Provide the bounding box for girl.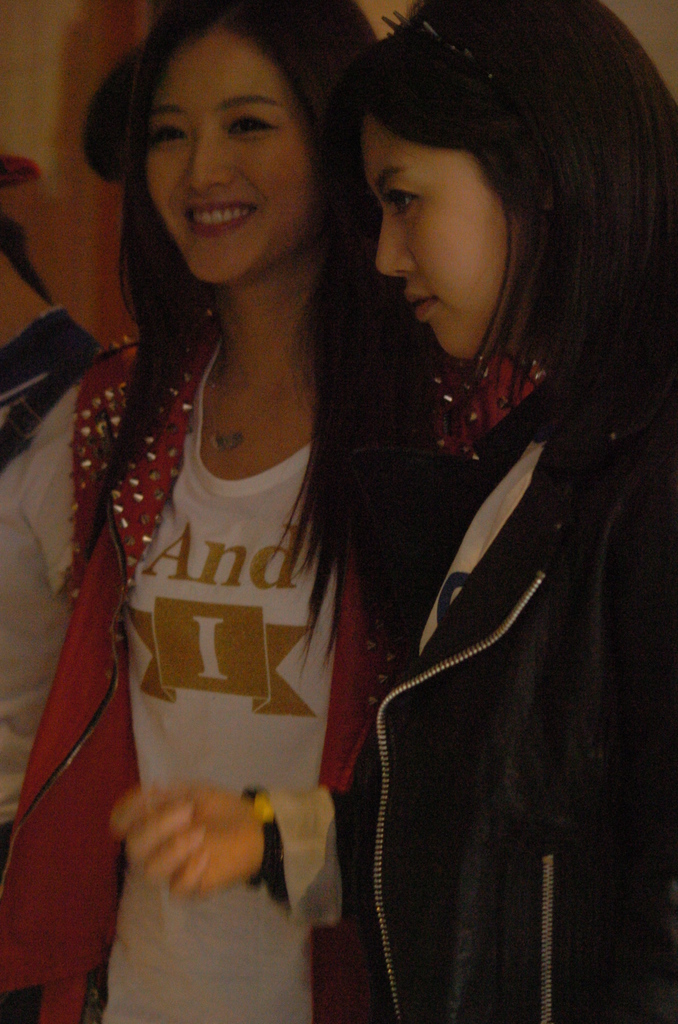
bbox(0, 0, 385, 1023).
